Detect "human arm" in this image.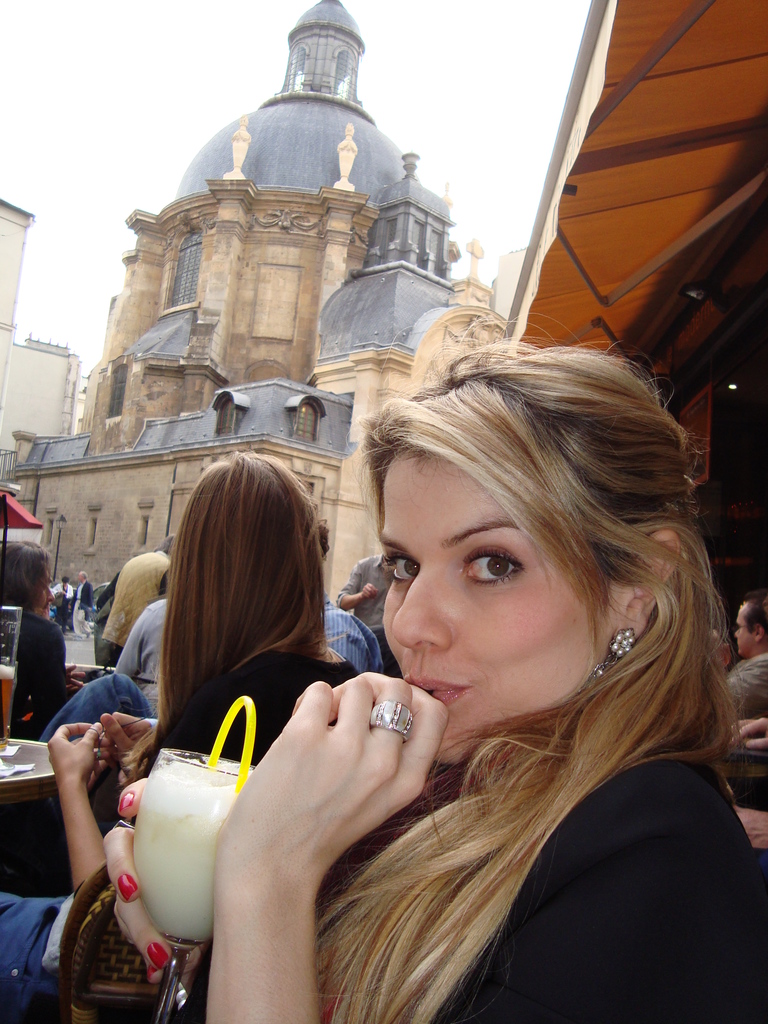
Detection: l=104, t=707, r=154, b=770.
